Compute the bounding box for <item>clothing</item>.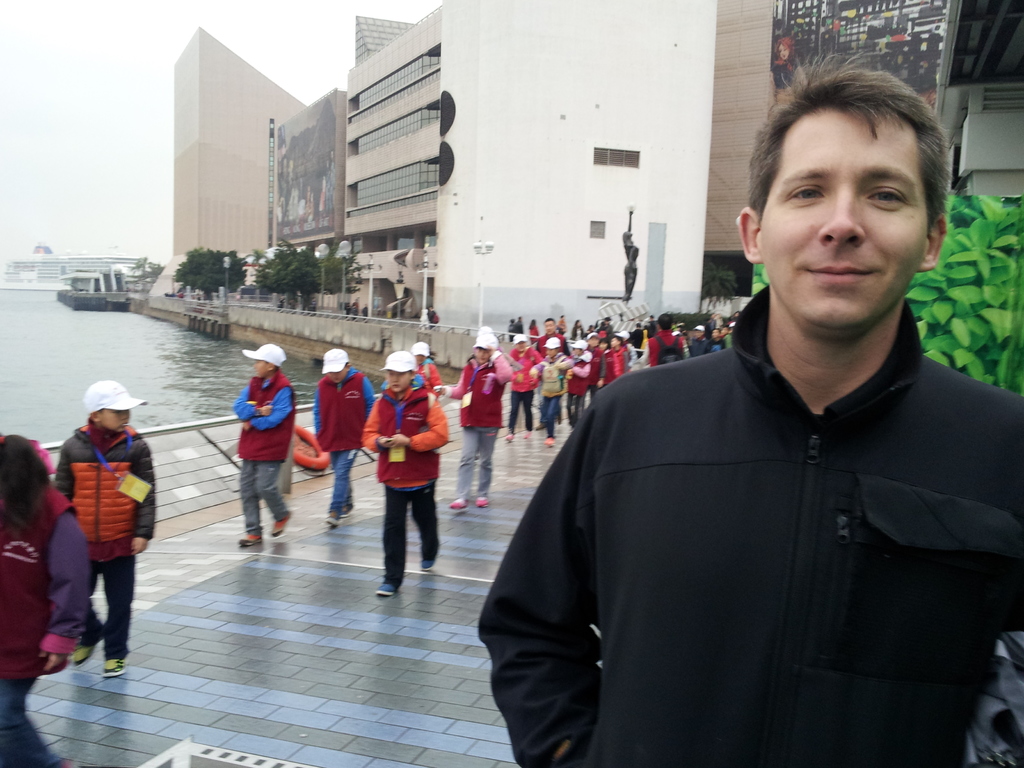
(x1=56, y1=421, x2=156, y2=554).
